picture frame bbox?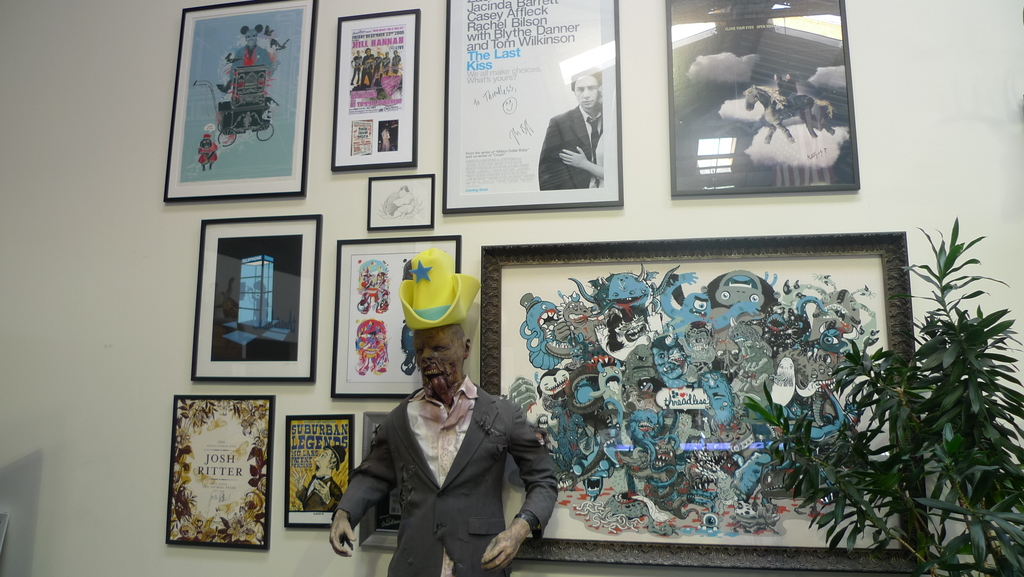
[x1=479, y1=227, x2=934, y2=576]
